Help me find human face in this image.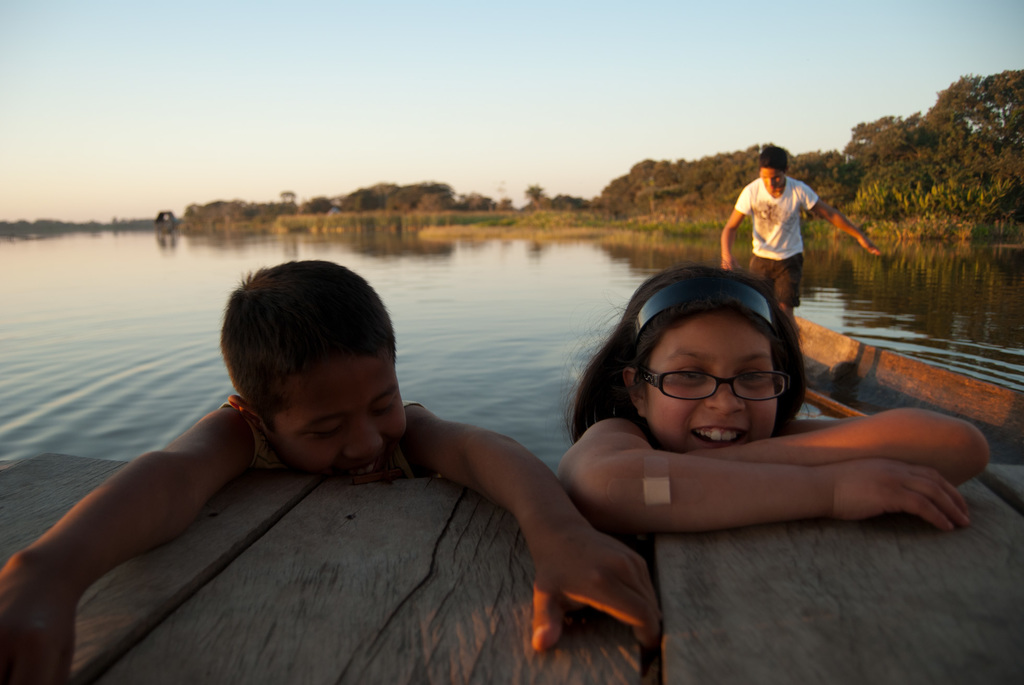
Found it: l=273, t=352, r=410, b=484.
